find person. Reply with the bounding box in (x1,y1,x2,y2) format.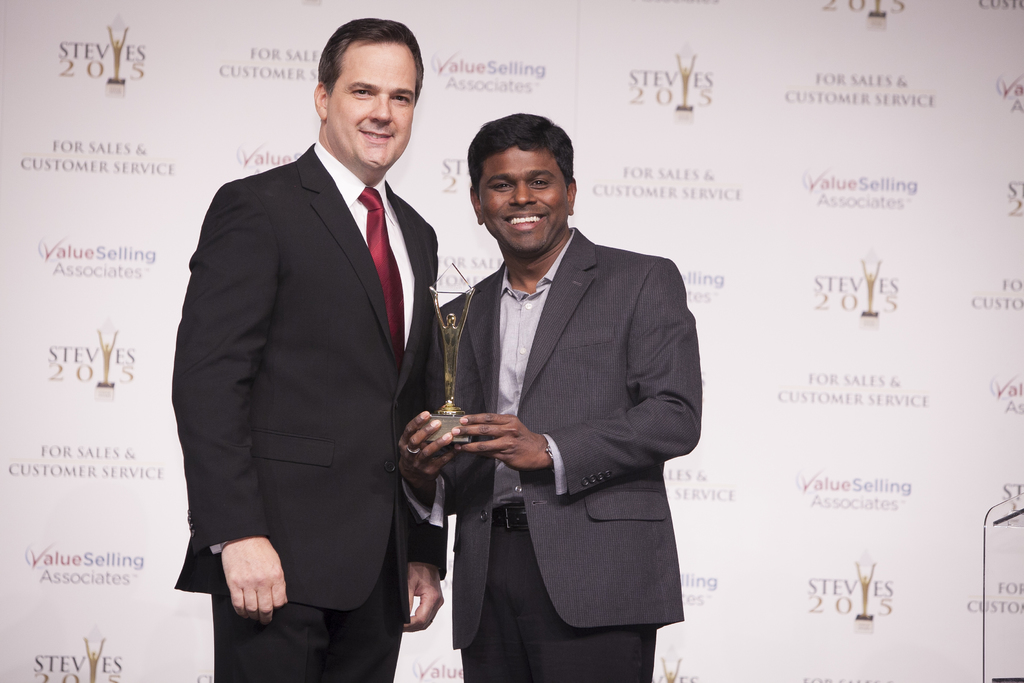
(172,15,445,682).
